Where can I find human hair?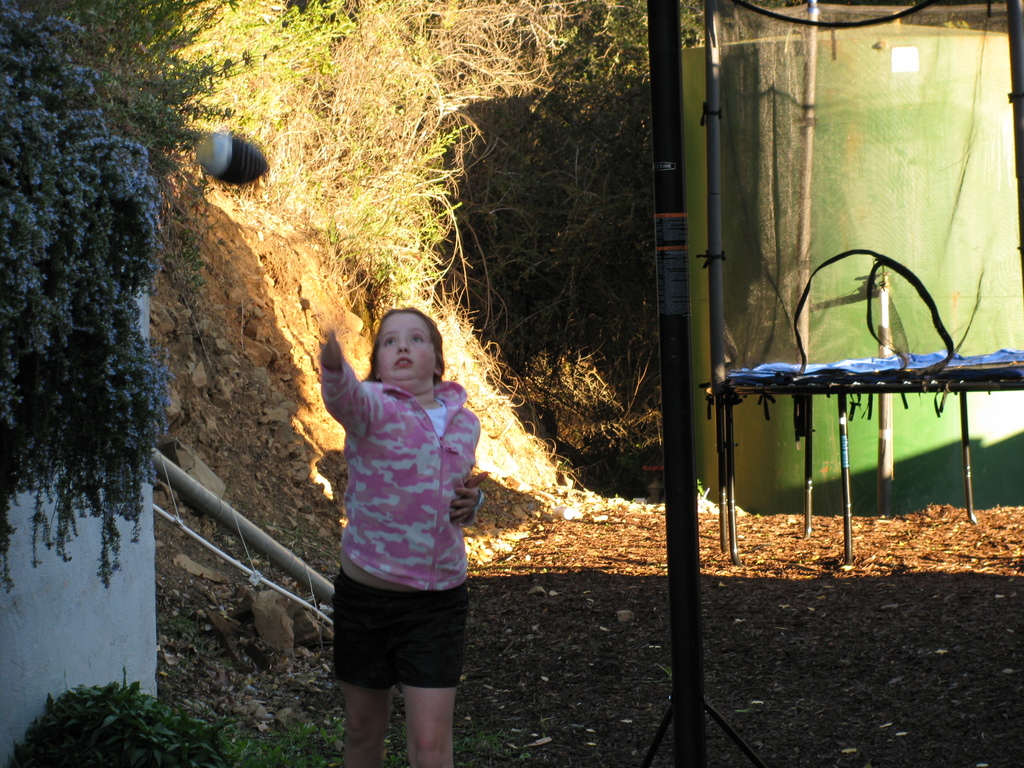
You can find it at pyautogui.locateOnScreen(358, 305, 445, 403).
